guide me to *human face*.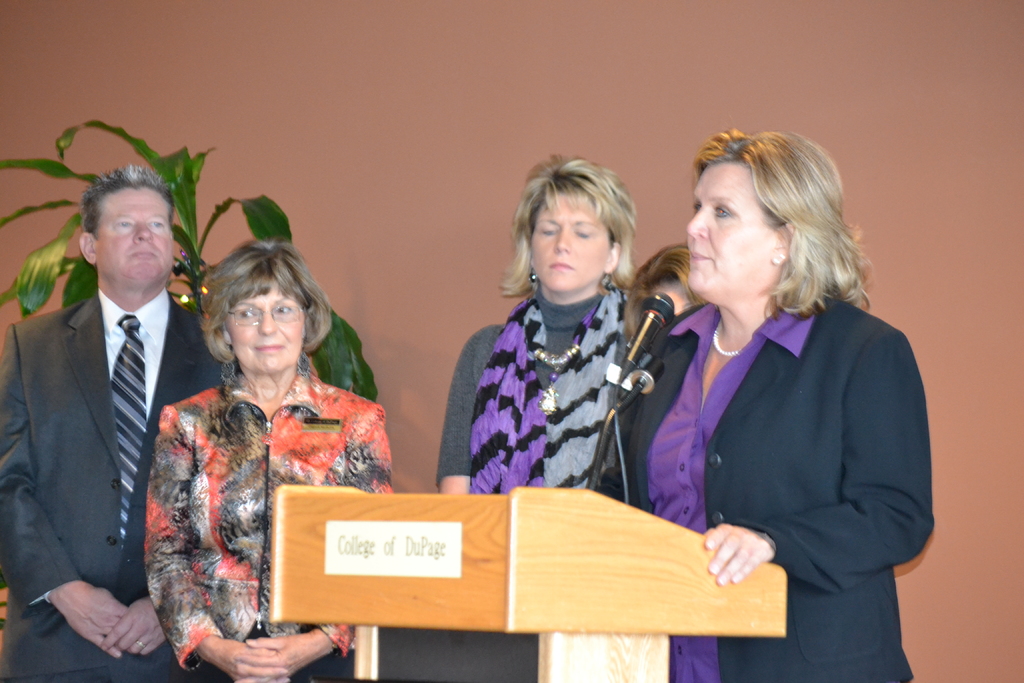
Guidance: box(98, 189, 175, 285).
